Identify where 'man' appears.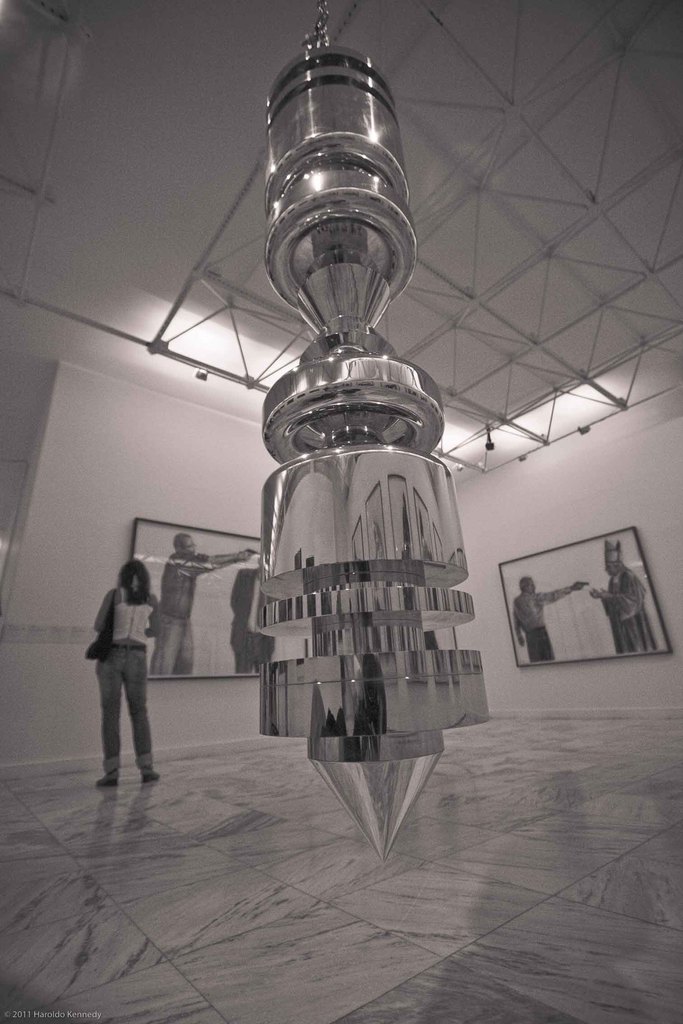
Appears at (150,531,261,676).
